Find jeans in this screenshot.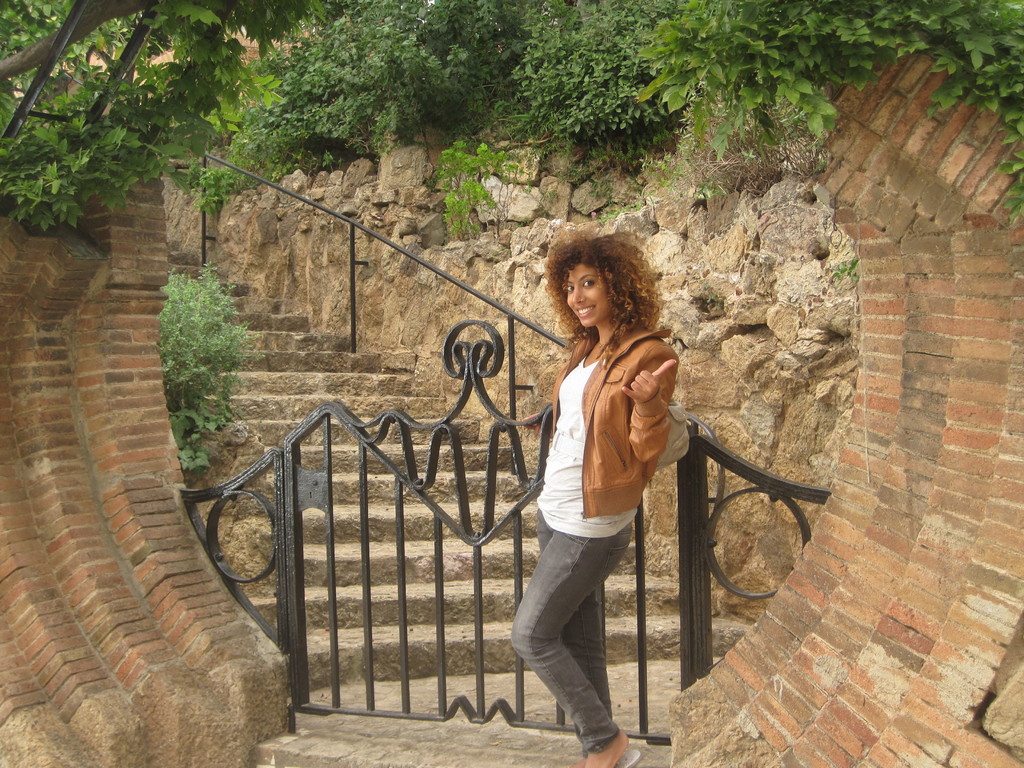
The bounding box for jeans is left=512, top=497, right=639, bottom=753.
